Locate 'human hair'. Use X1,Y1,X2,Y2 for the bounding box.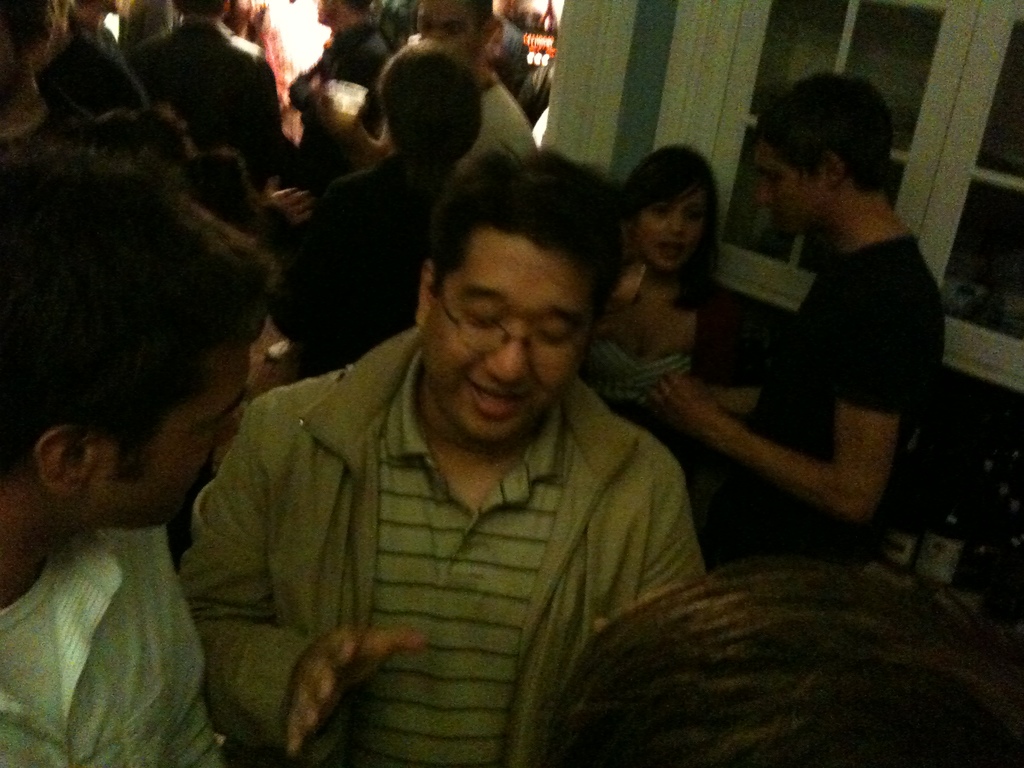
380,38,483,163.
